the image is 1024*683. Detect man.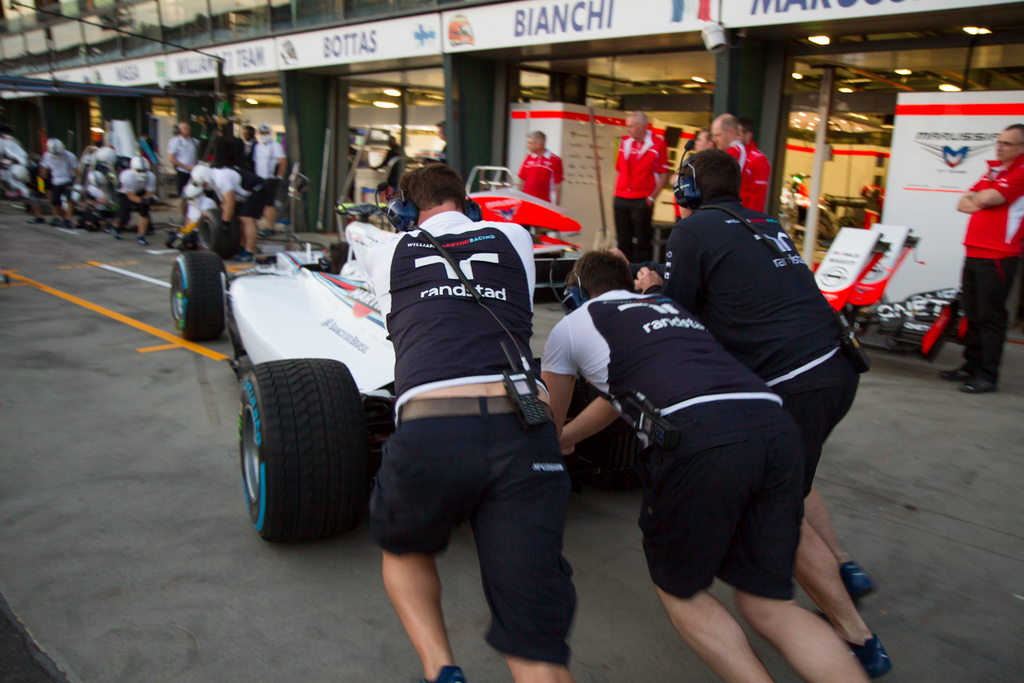
Detection: region(115, 148, 164, 240).
